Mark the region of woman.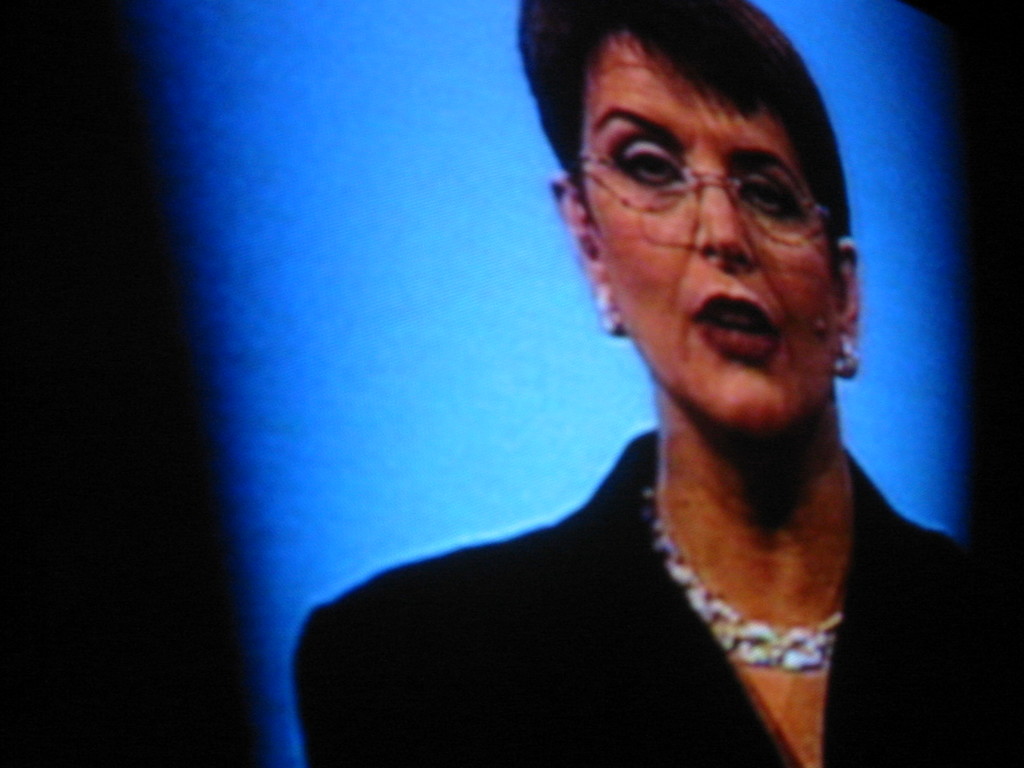
Region: 278 0 914 767.
